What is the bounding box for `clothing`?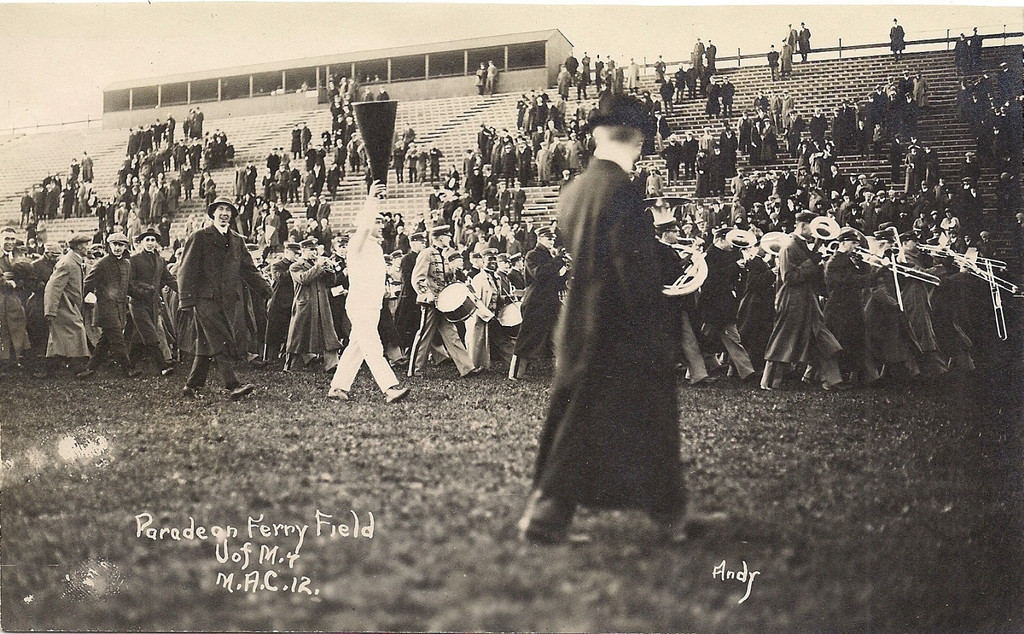
799 24 812 64.
